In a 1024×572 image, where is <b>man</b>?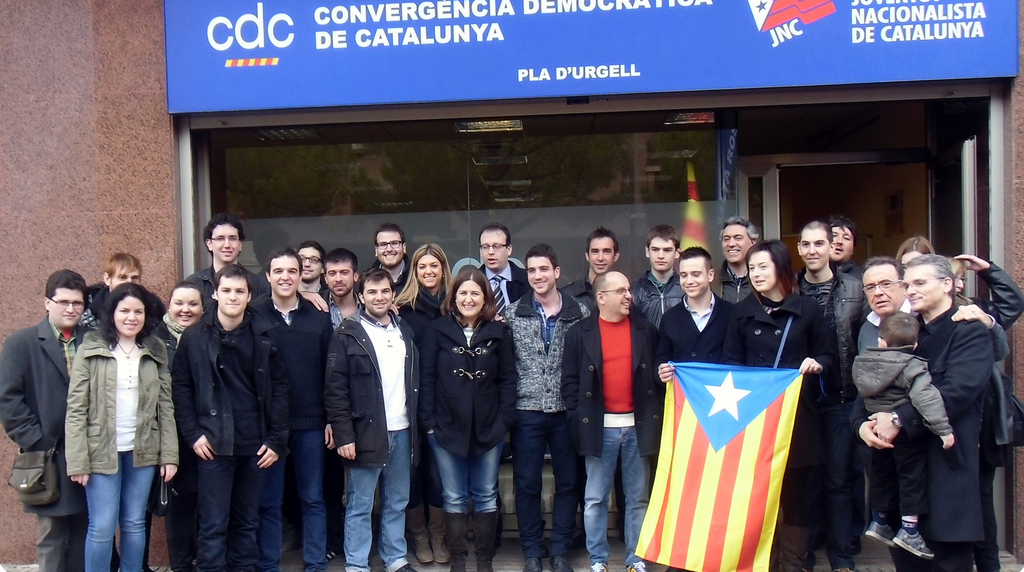
645:250:755:389.
